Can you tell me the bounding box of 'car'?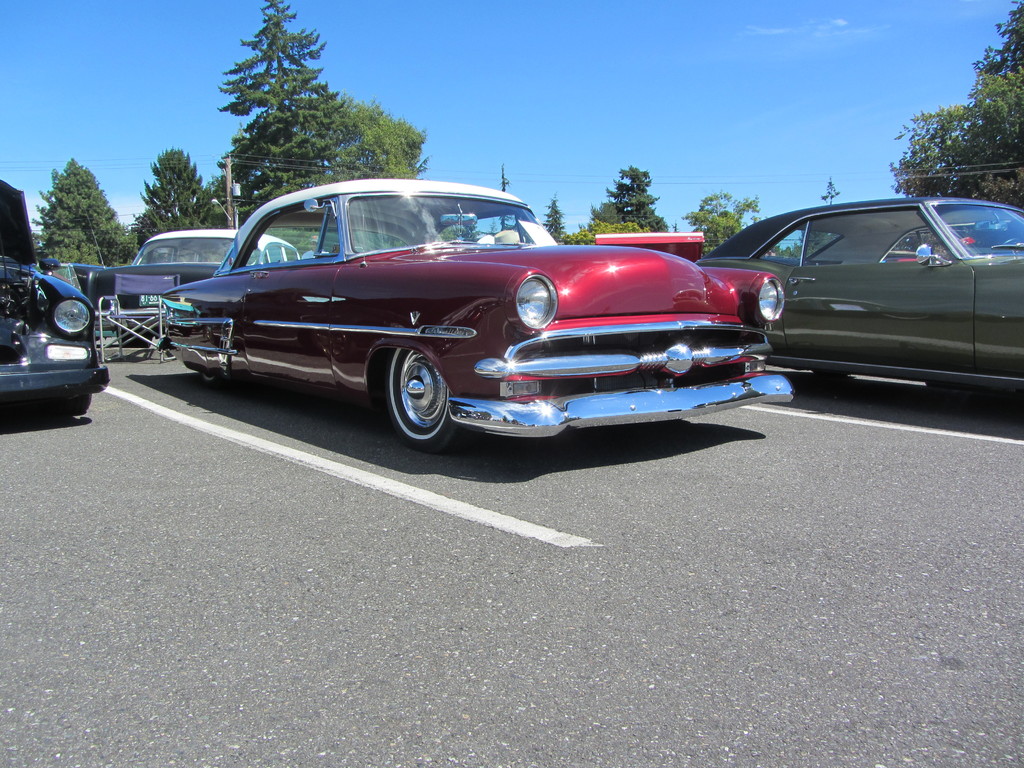
{"x1": 161, "y1": 180, "x2": 794, "y2": 452}.
